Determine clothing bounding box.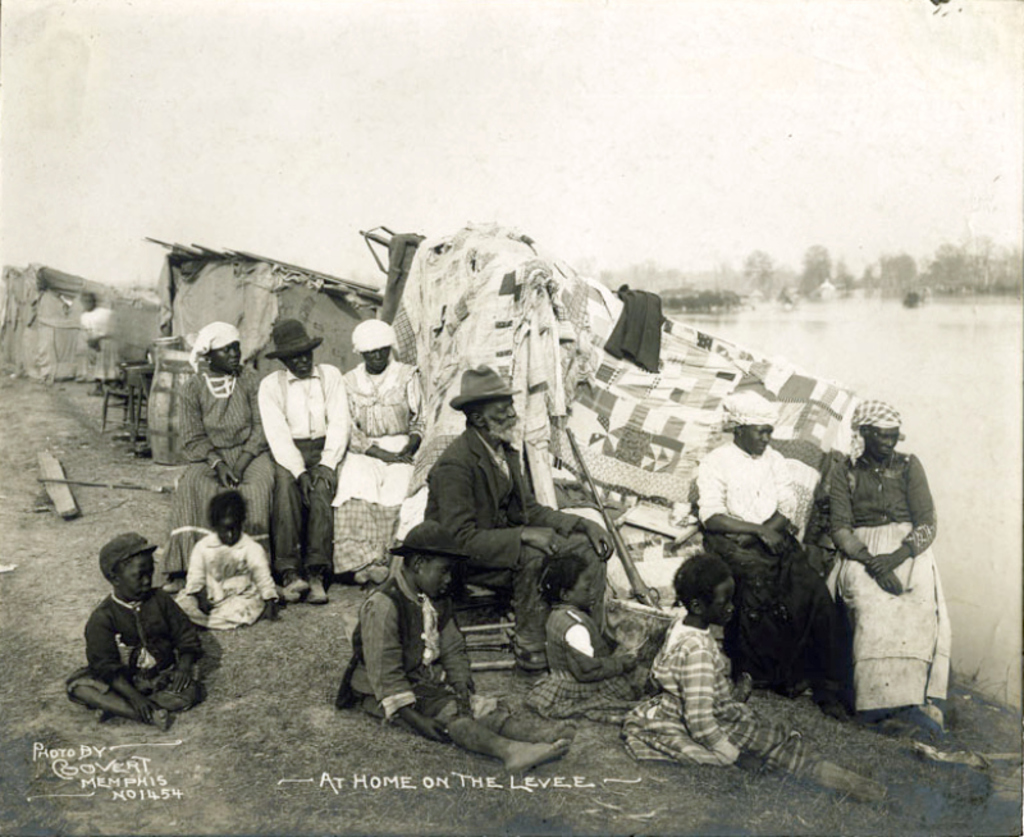
Determined: crop(332, 356, 429, 578).
